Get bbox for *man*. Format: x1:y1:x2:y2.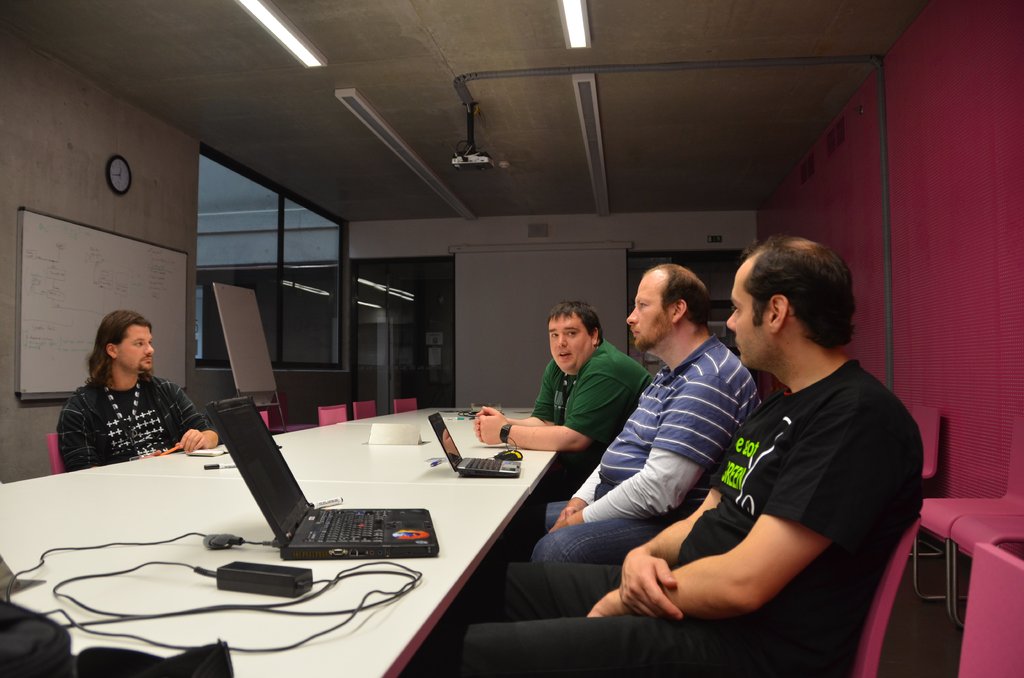
419:236:948:677.
